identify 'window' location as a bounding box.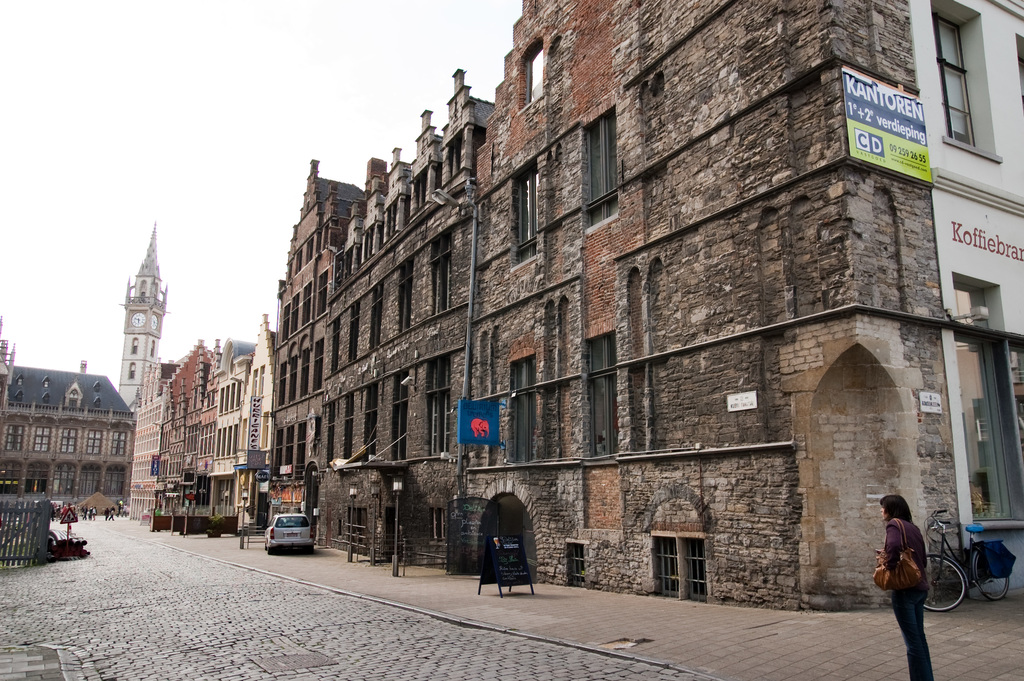
bbox=(104, 428, 125, 458).
